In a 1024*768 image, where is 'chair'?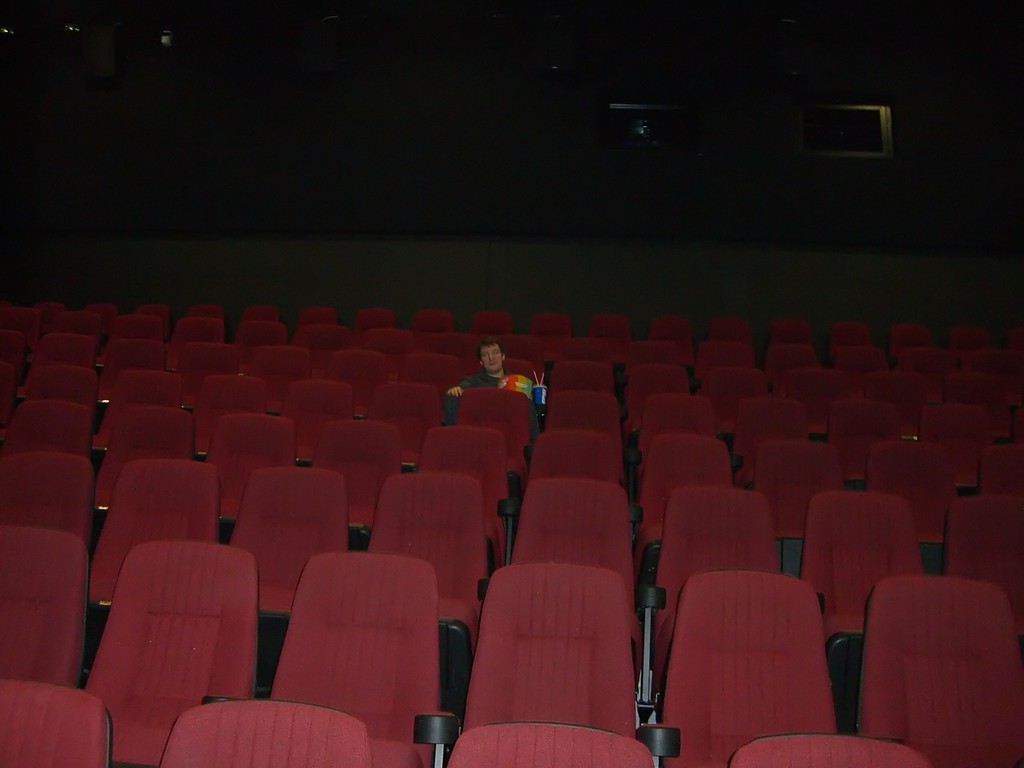
pyautogui.locateOnScreen(637, 390, 723, 449).
